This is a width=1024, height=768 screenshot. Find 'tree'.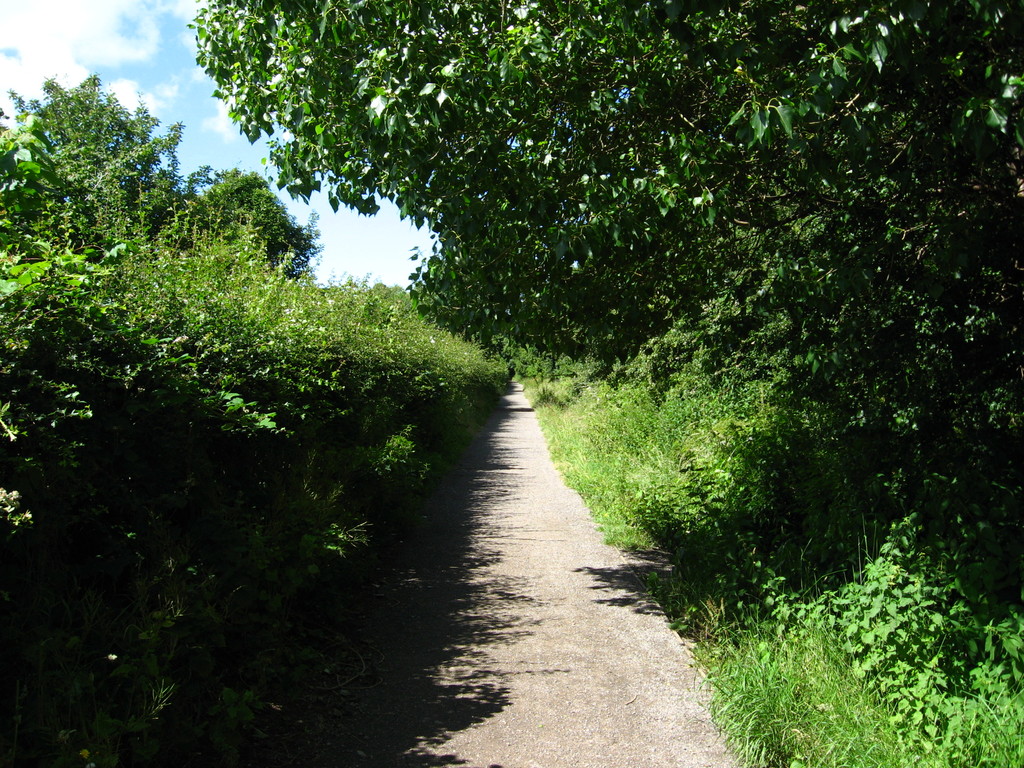
Bounding box: {"x1": 0, "y1": 73, "x2": 480, "y2": 717}.
